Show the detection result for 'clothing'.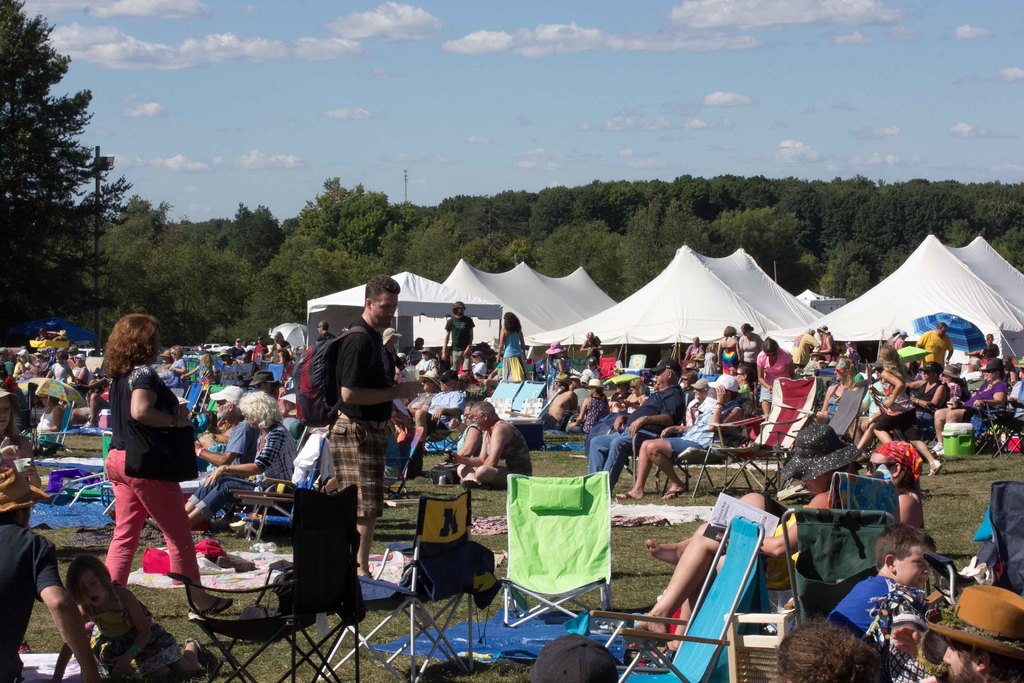
93 580 187 682.
